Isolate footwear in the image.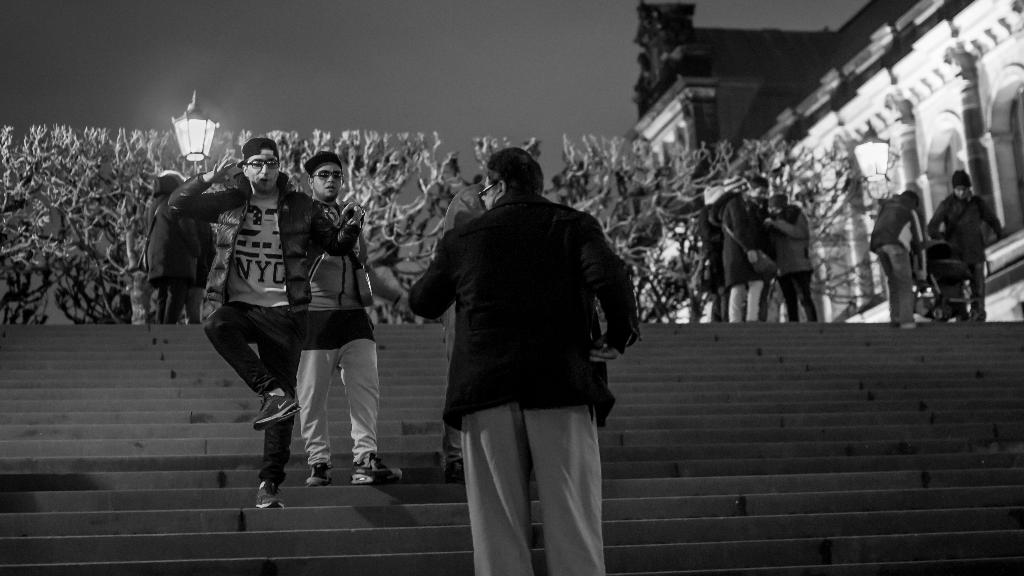
Isolated region: box(303, 460, 332, 488).
